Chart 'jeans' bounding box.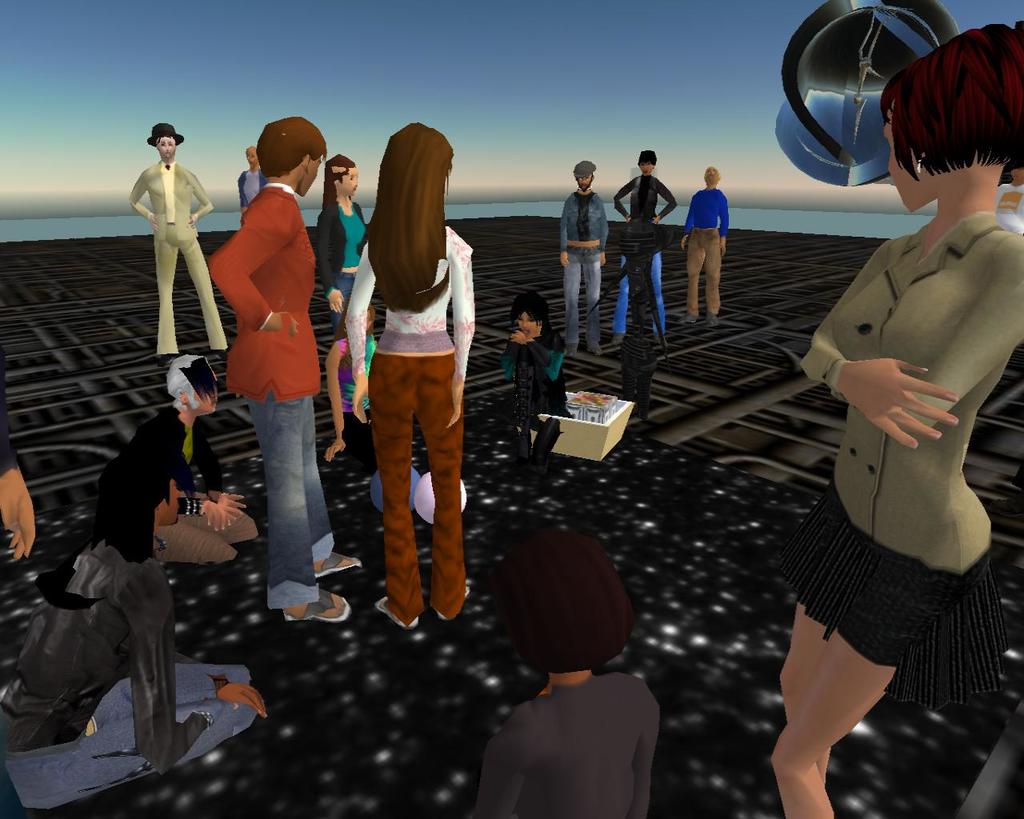
Charted: locate(568, 248, 600, 347).
